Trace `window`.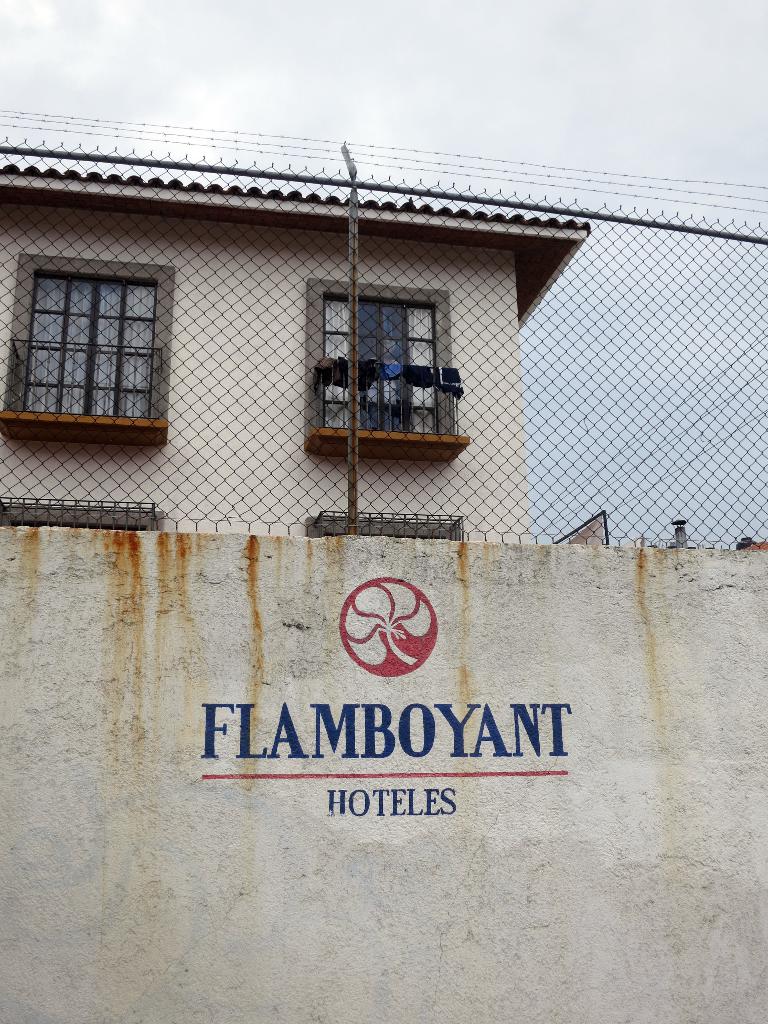
Traced to x1=2, y1=252, x2=177, y2=426.
